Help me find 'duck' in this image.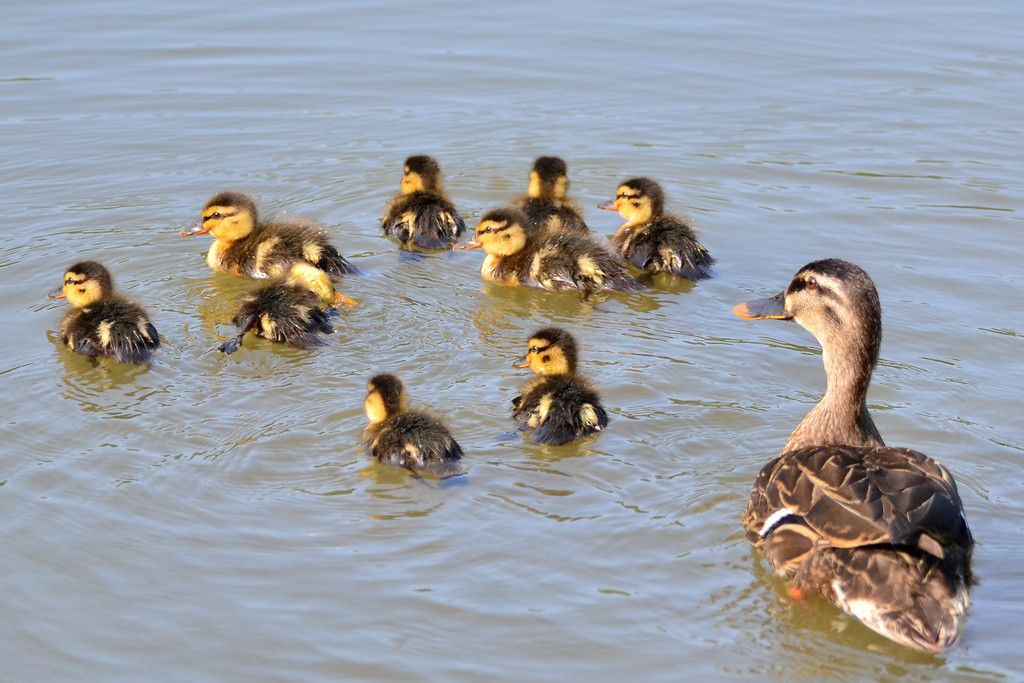
Found it: bbox(506, 328, 611, 446).
